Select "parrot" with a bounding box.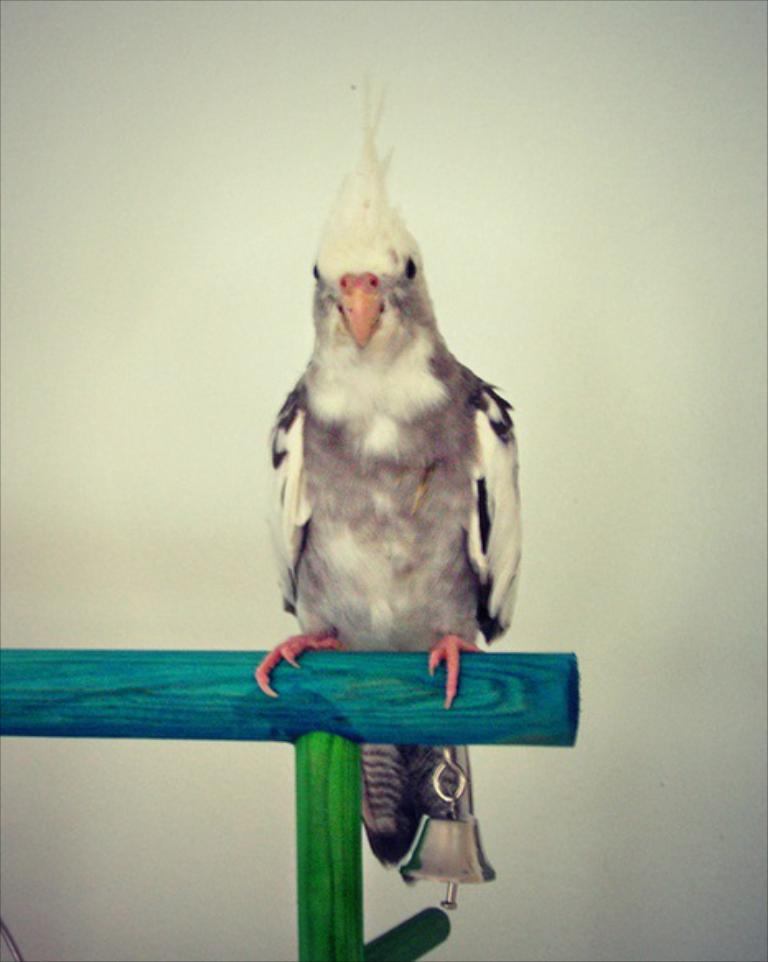
{"x1": 254, "y1": 138, "x2": 524, "y2": 904}.
